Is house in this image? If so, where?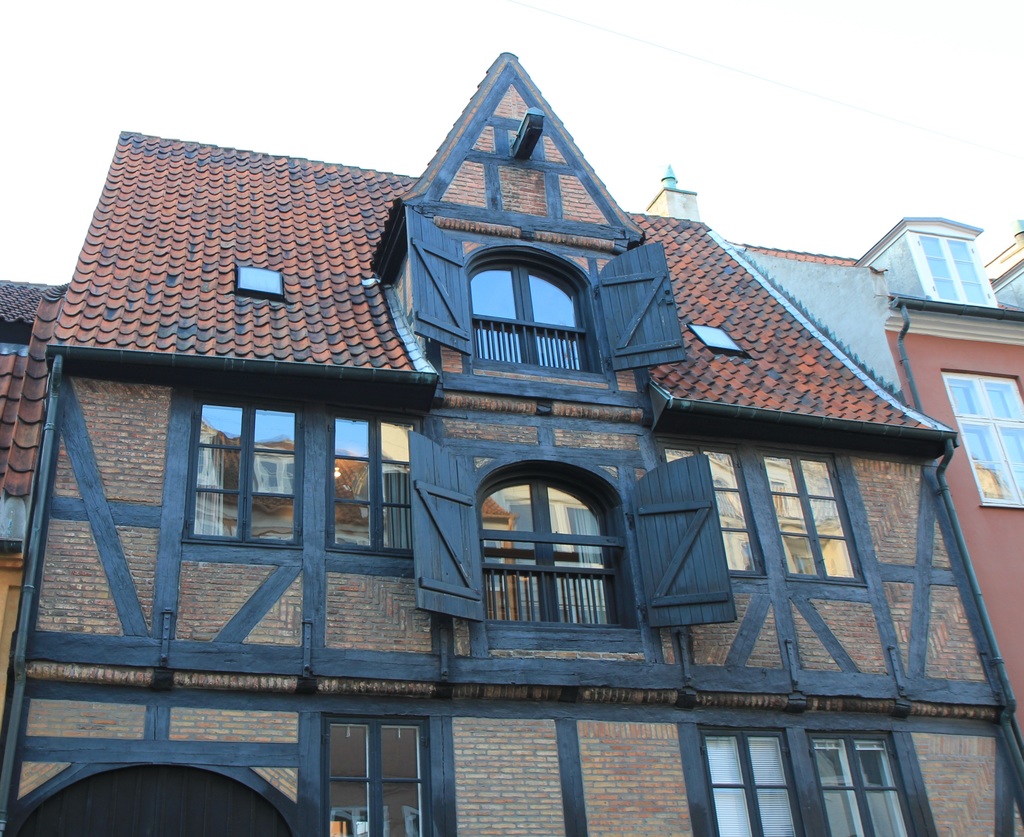
Yes, at bbox=[34, 17, 991, 825].
